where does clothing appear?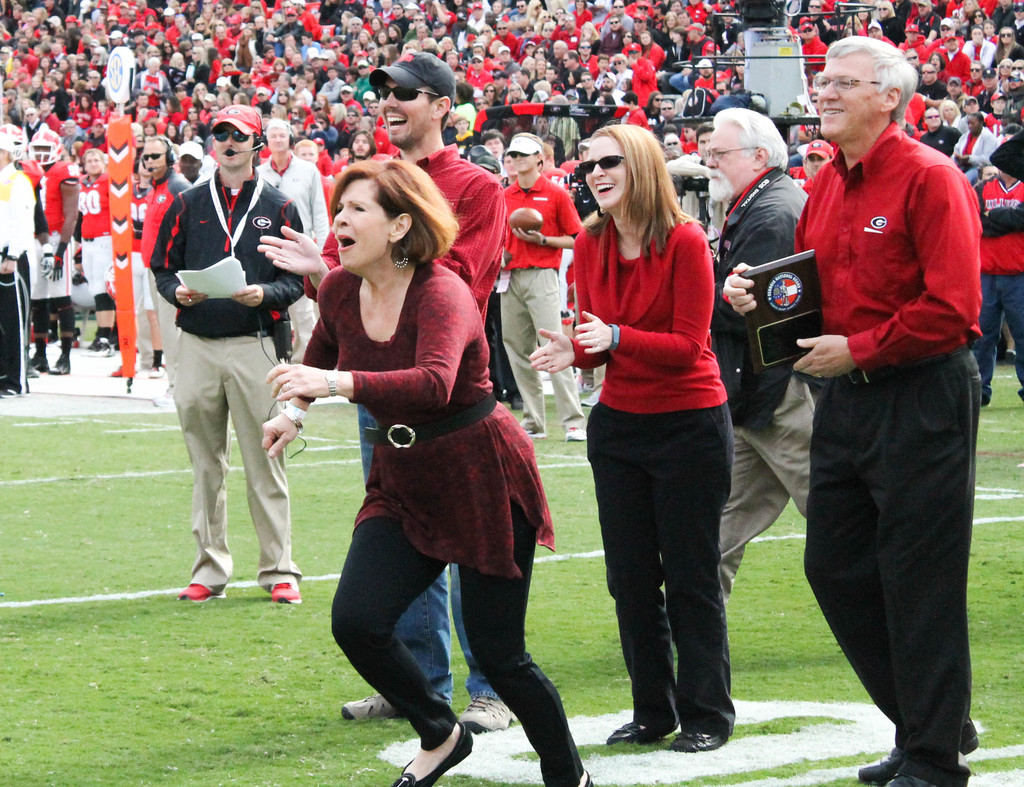
Appears at [37, 342, 47, 356].
